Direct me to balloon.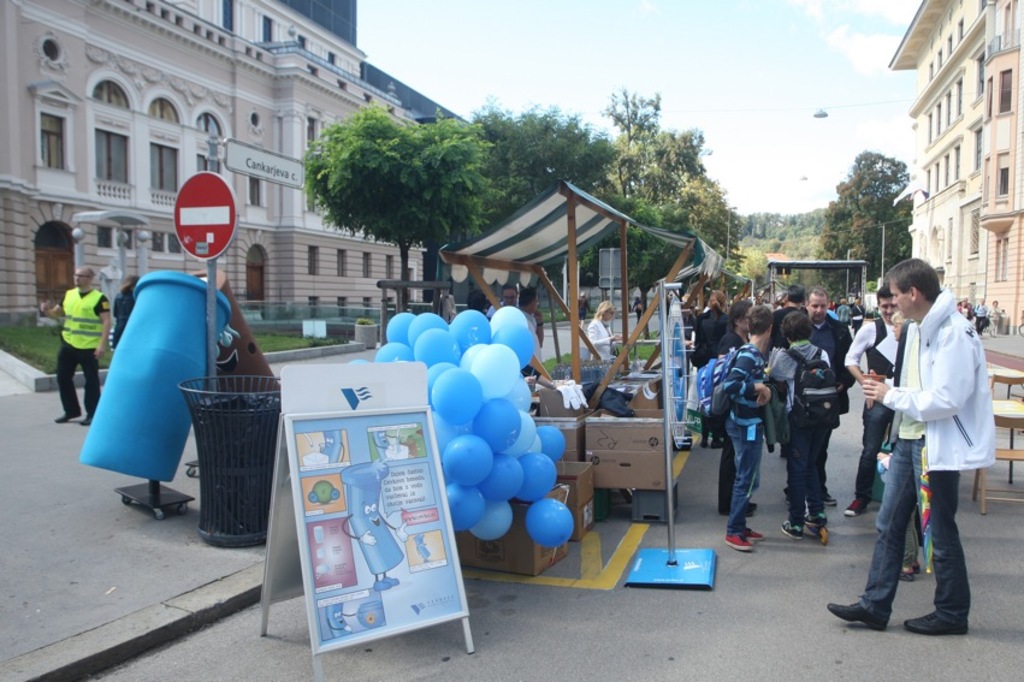
Direction: detection(487, 307, 526, 339).
